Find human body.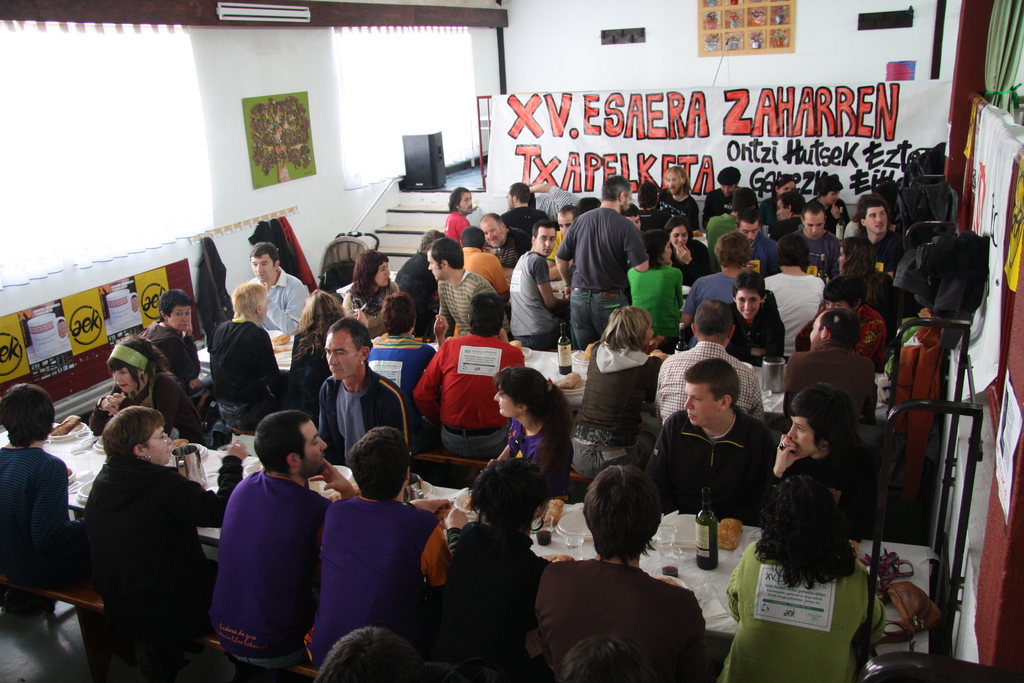
69, 402, 250, 682.
